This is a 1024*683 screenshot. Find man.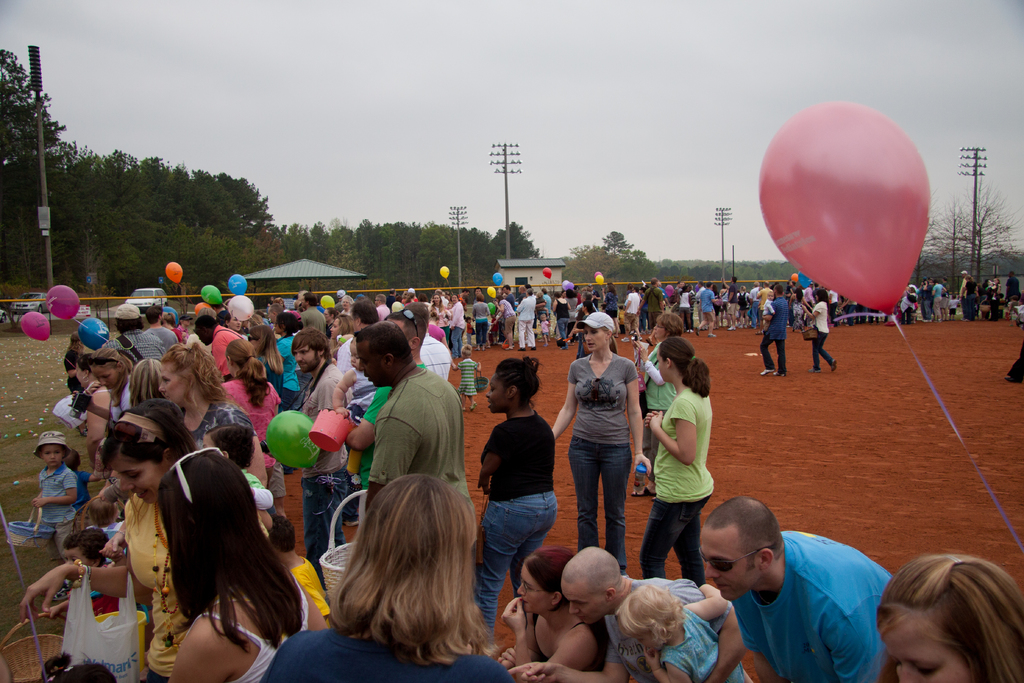
Bounding box: 757,284,793,379.
